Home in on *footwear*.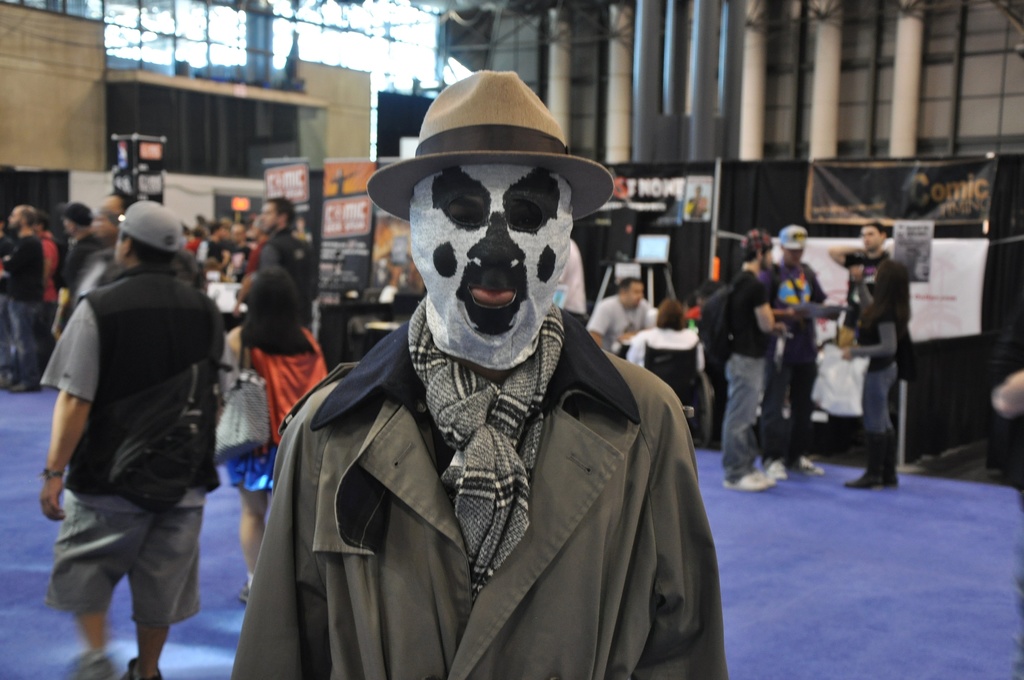
Homed in at region(845, 430, 883, 489).
